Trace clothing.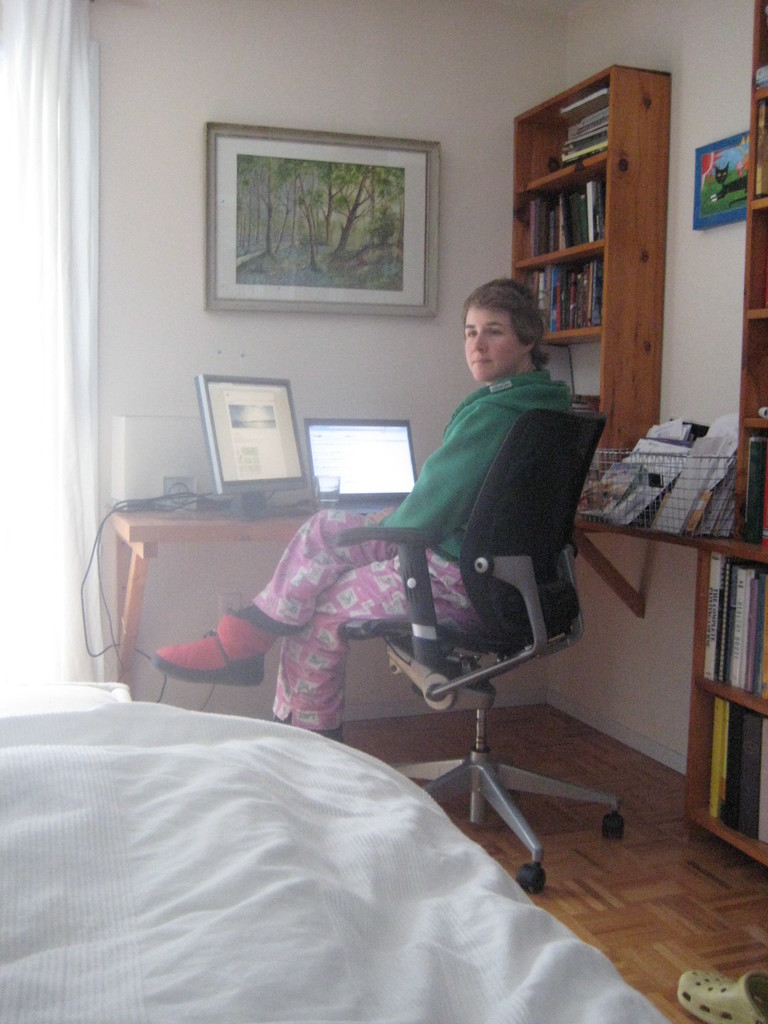
Traced to box=[259, 313, 622, 809].
